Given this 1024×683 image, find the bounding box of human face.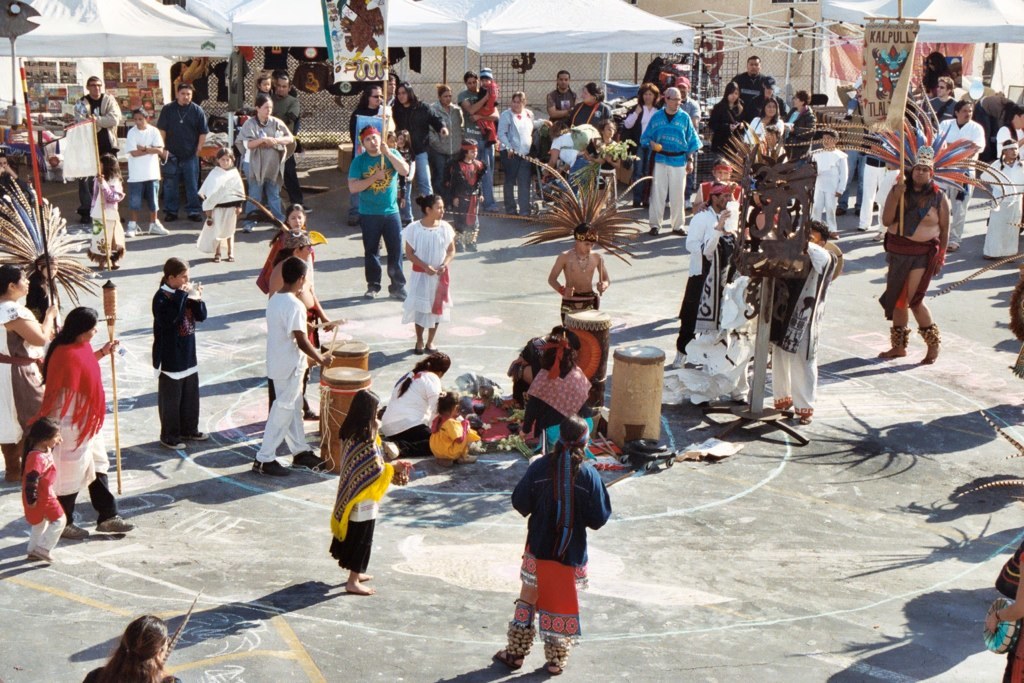
crop(579, 235, 601, 256).
